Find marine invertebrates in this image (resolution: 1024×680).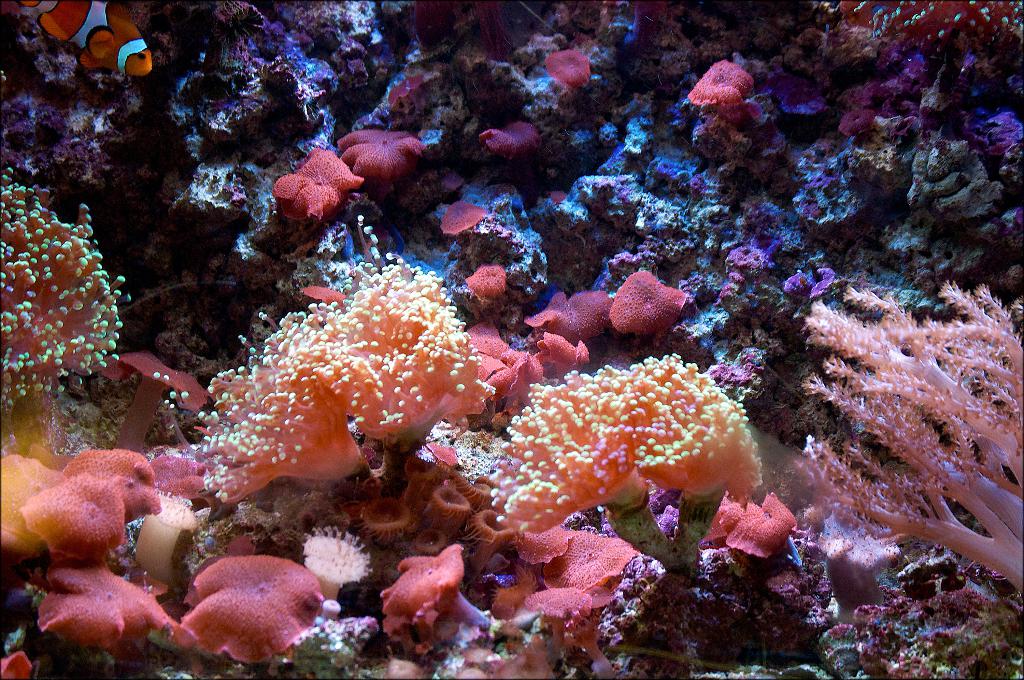
box=[73, 441, 177, 534].
